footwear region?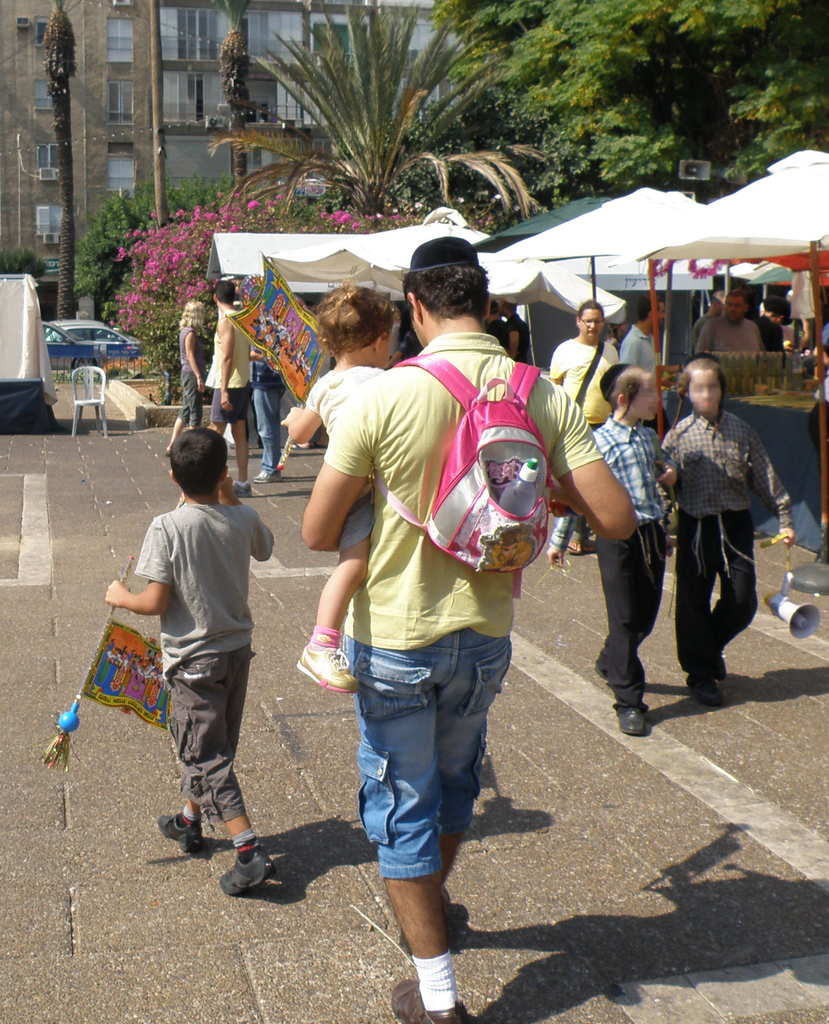
detection(397, 909, 463, 956)
